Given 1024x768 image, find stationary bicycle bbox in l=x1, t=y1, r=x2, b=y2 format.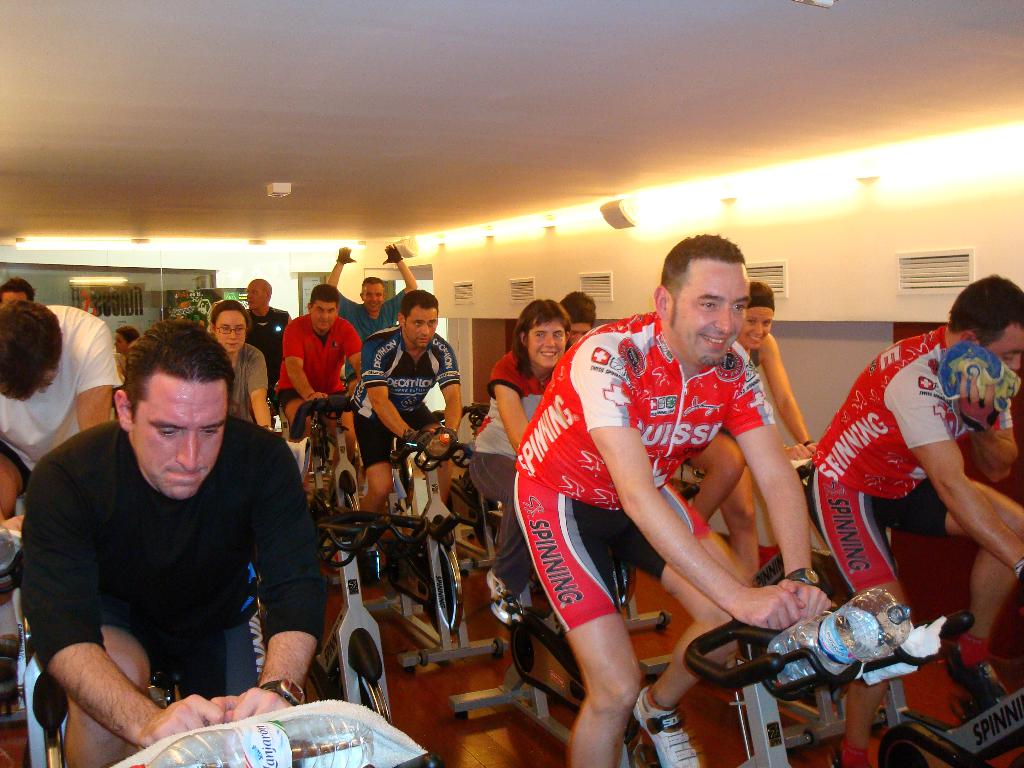
l=589, t=527, r=973, b=767.
